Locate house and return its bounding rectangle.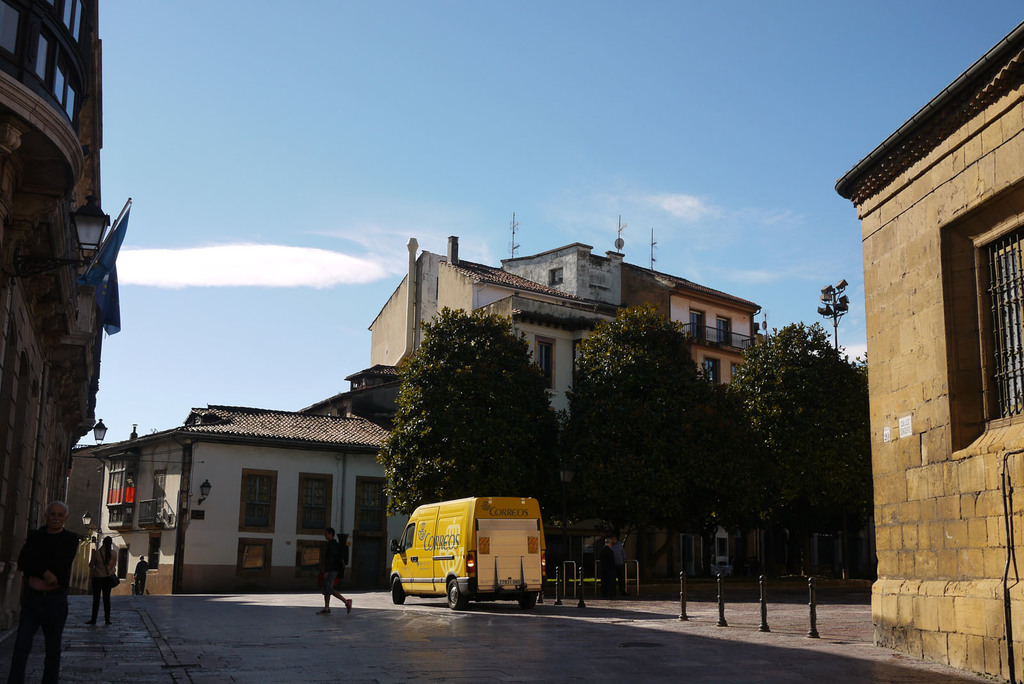
bbox=(375, 234, 626, 426).
